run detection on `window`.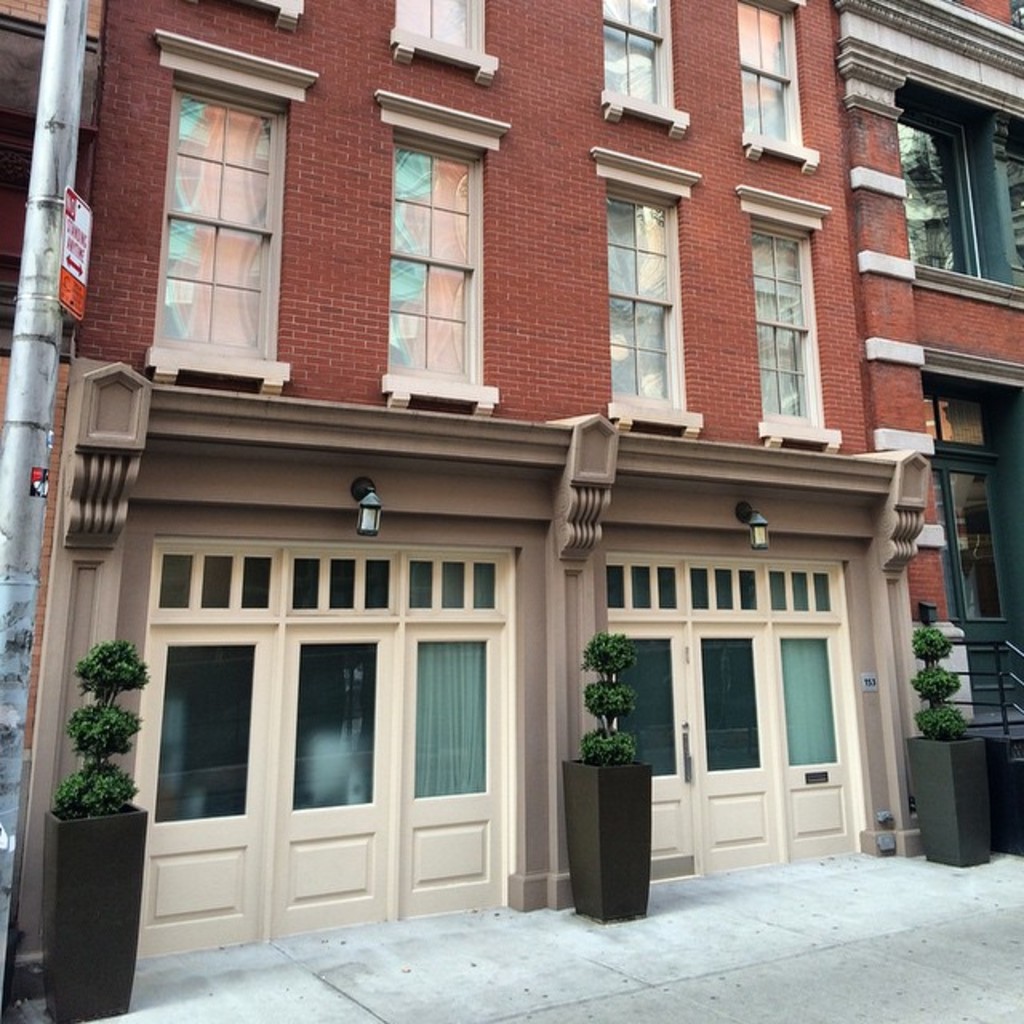
Result: {"left": 384, "top": 138, "right": 478, "bottom": 382}.
